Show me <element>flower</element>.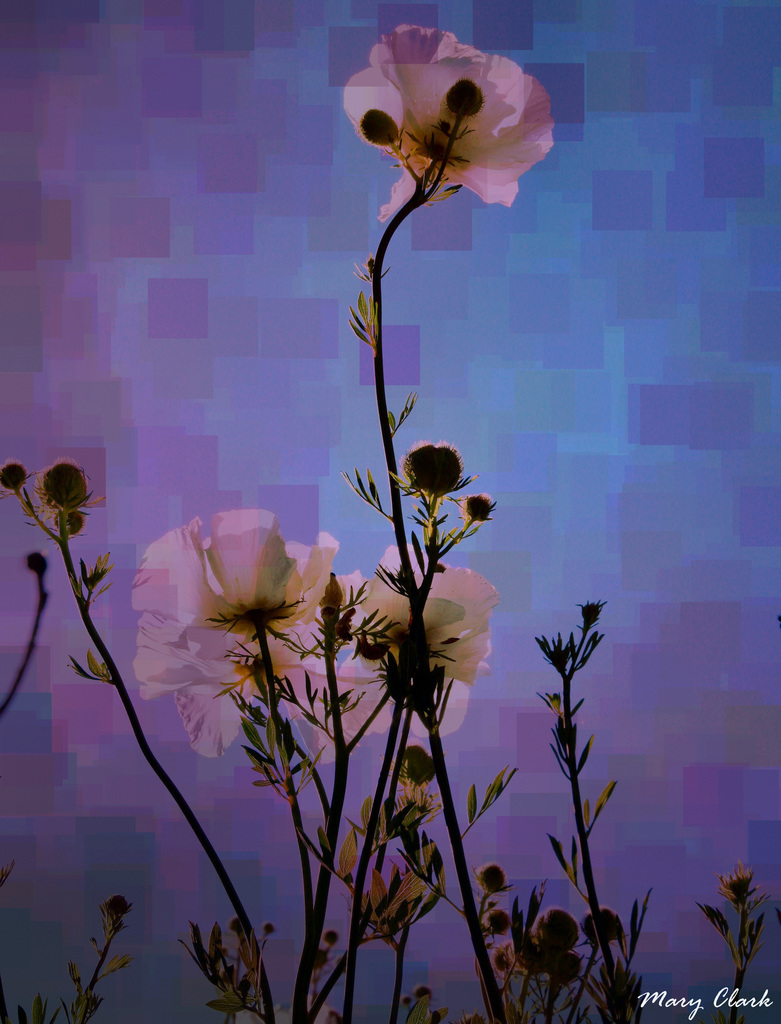
<element>flower</element> is here: [x1=342, y1=17, x2=555, y2=205].
